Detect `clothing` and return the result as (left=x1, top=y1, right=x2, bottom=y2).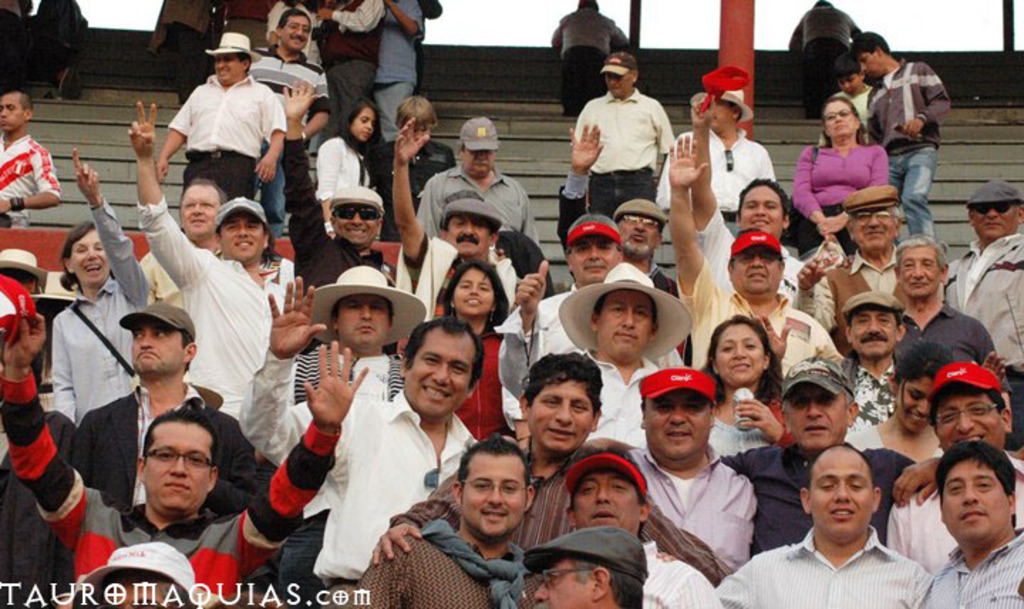
(left=3, top=0, right=1023, bottom=603).
